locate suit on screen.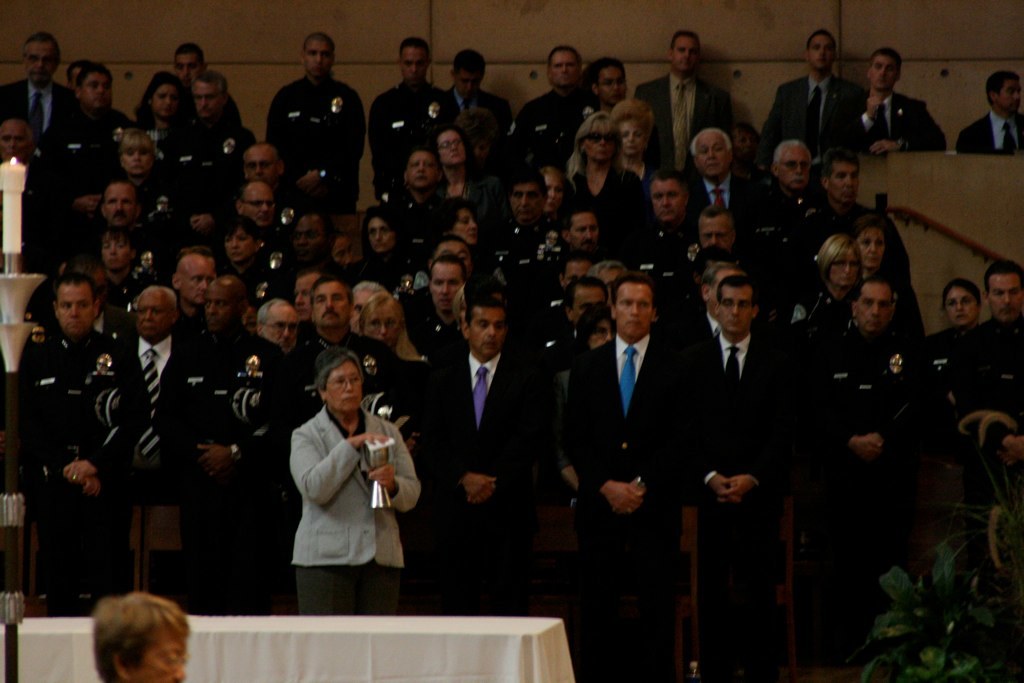
On screen at region(369, 81, 454, 202).
